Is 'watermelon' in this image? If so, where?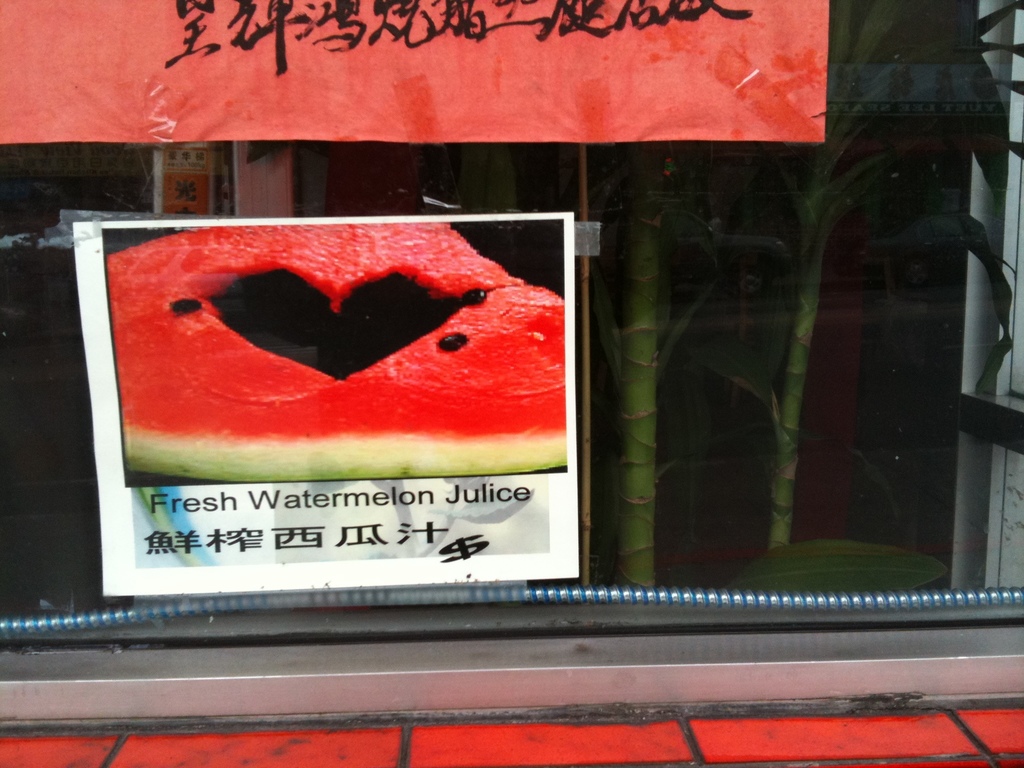
Yes, at x1=102 y1=223 x2=573 y2=479.
